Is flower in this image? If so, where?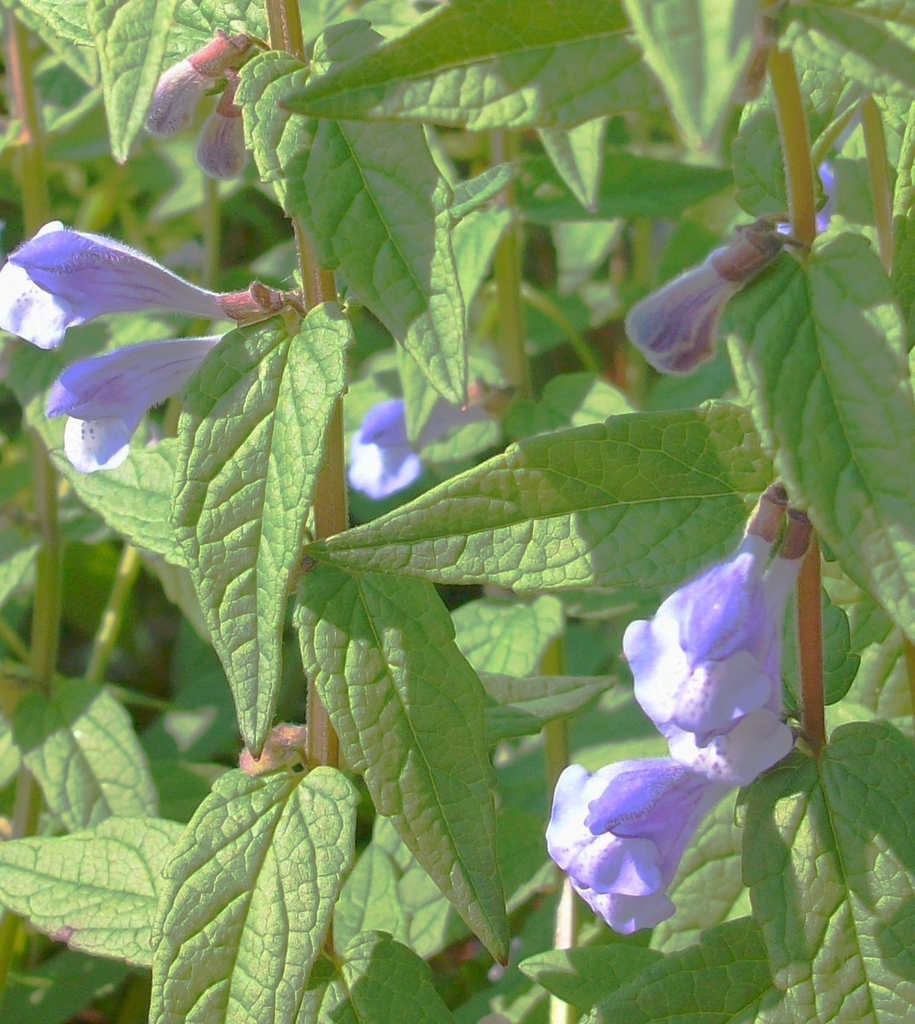
Yes, at (x1=629, y1=243, x2=715, y2=378).
